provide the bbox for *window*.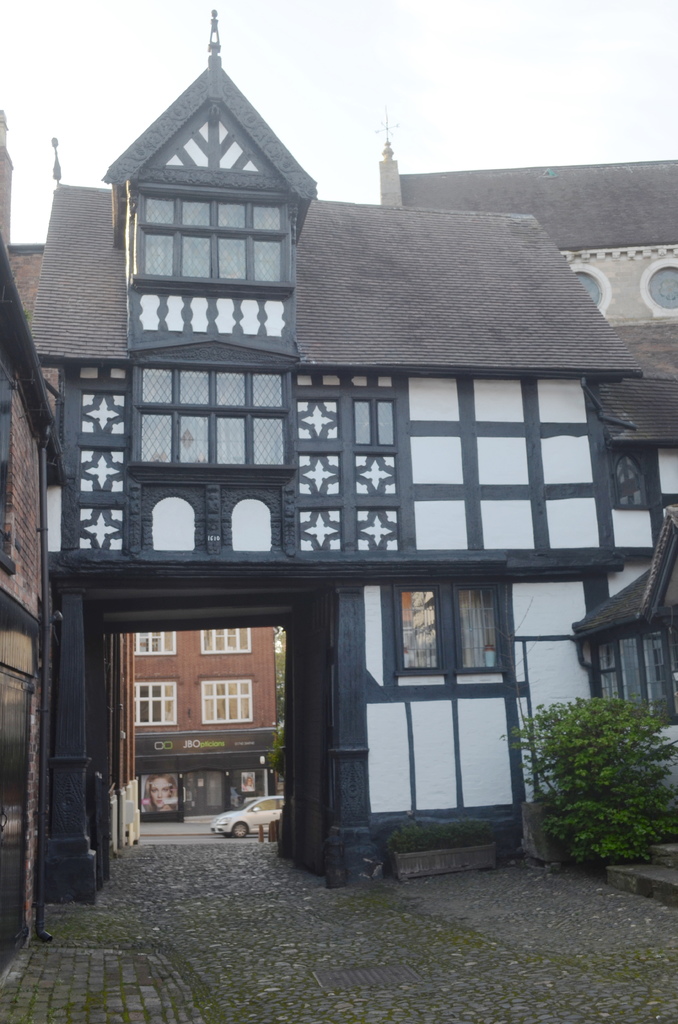
BBox(138, 195, 288, 280).
